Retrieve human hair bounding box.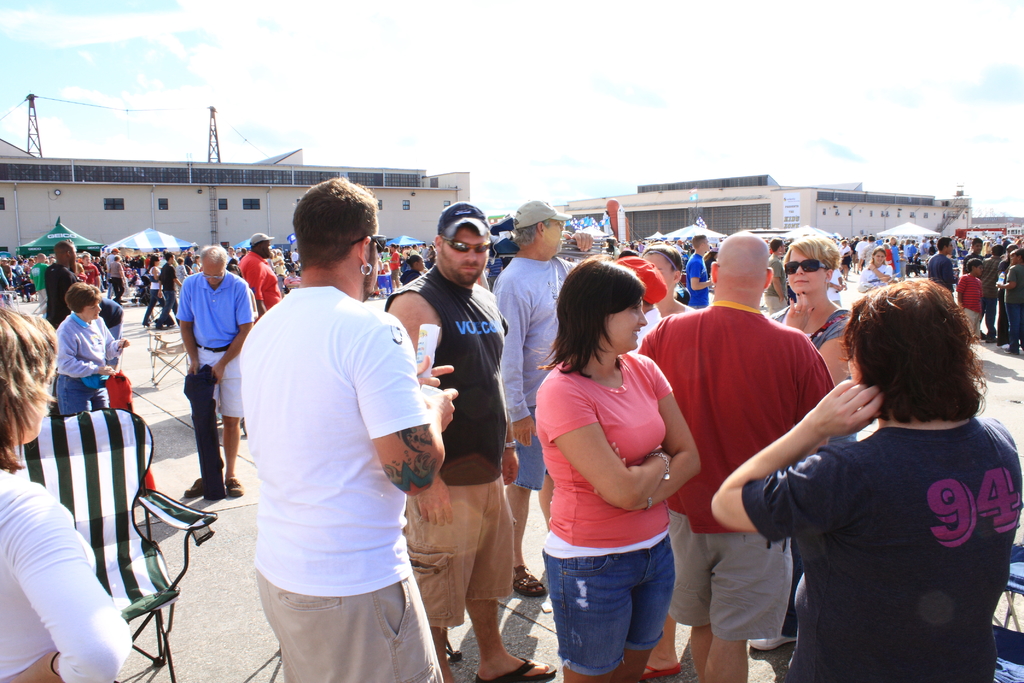
Bounding box: x1=196, y1=242, x2=226, y2=265.
